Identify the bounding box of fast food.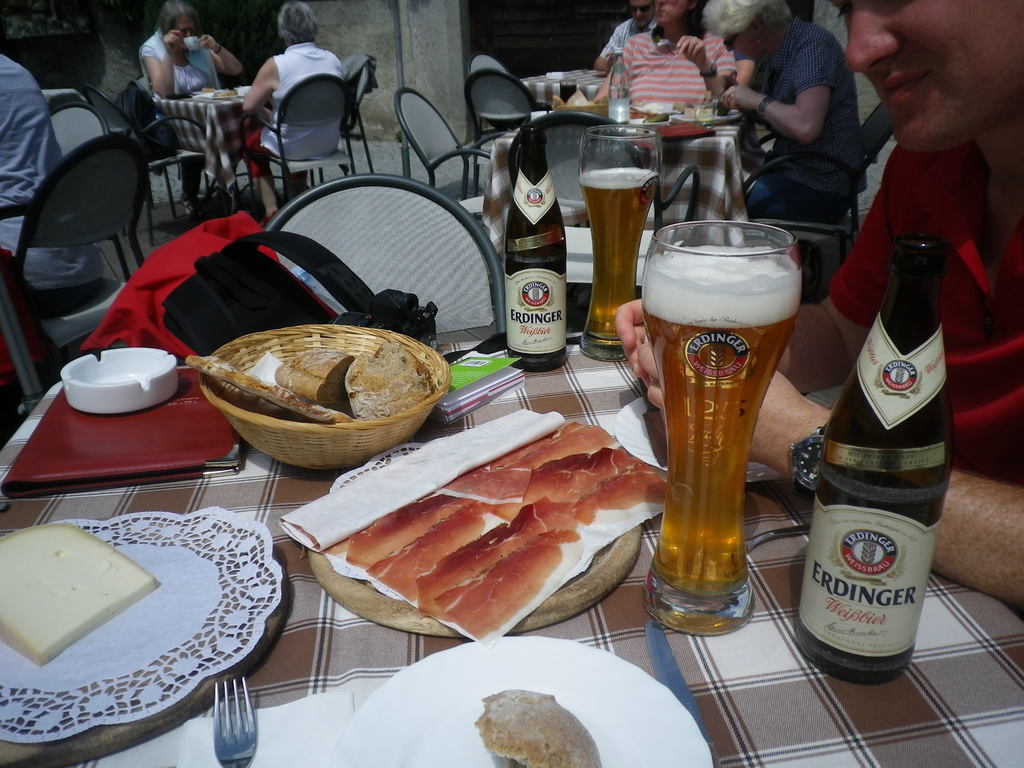
Rect(474, 687, 604, 767).
